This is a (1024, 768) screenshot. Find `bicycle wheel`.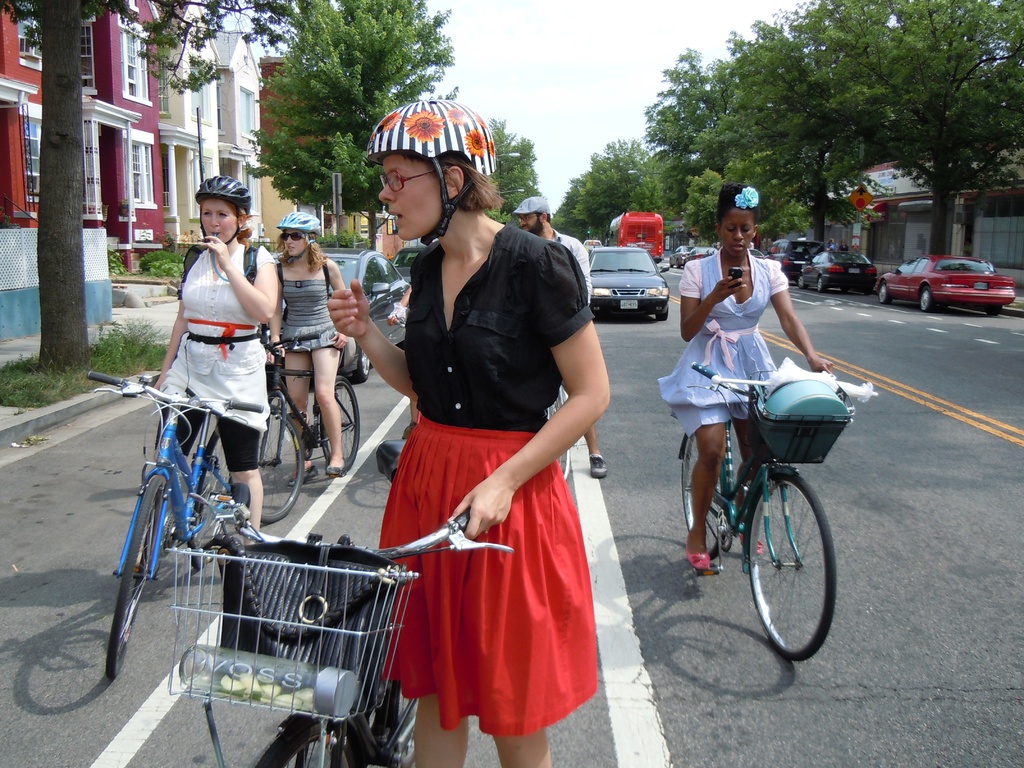
Bounding box: [x1=538, y1=373, x2=573, y2=484].
